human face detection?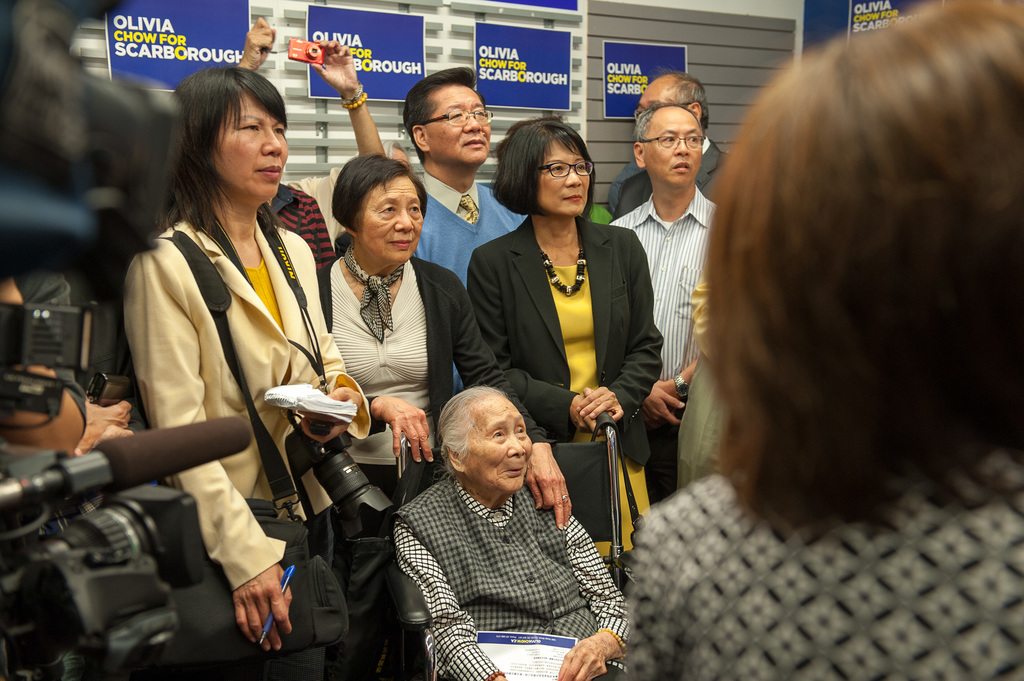
rect(460, 397, 536, 488)
